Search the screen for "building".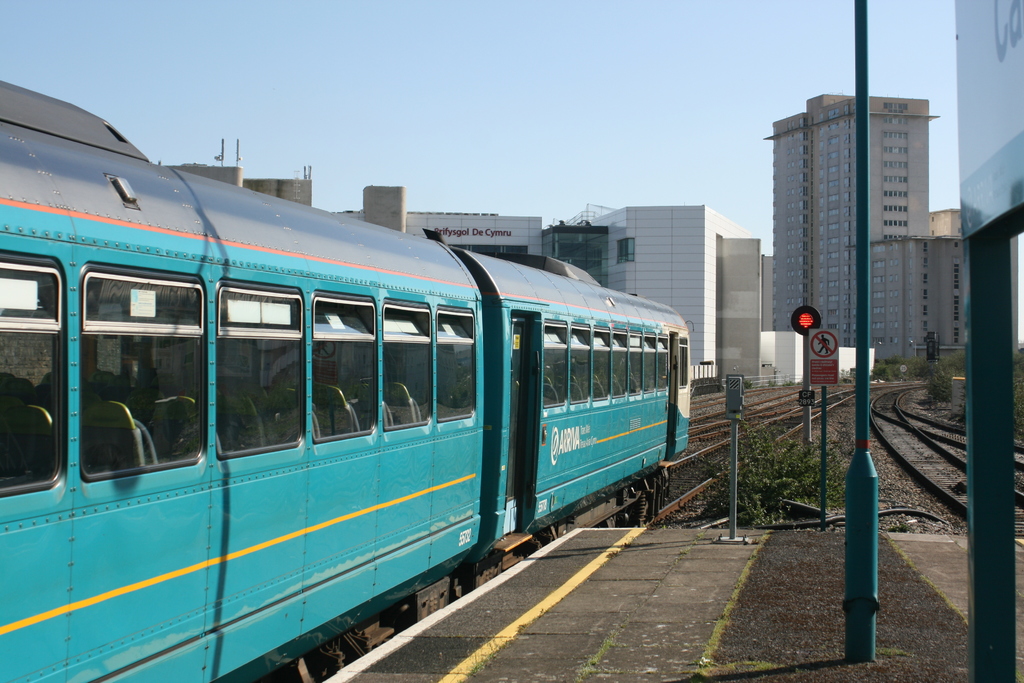
Found at l=753, t=74, r=946, b=374.
